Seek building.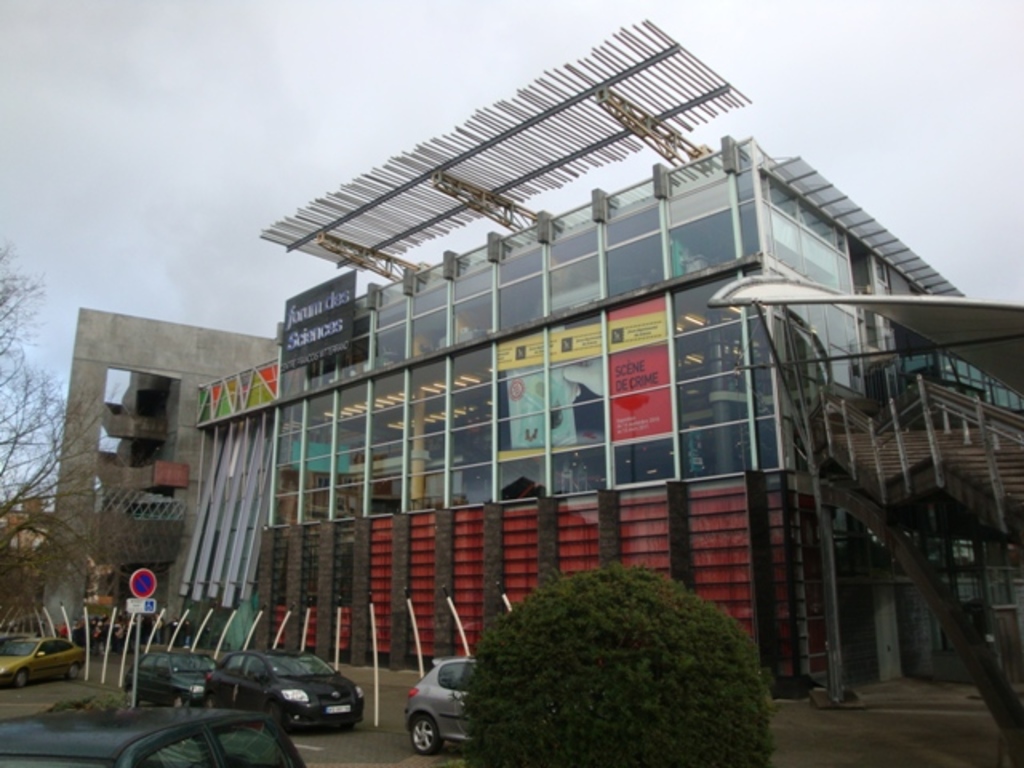
[50, 19, 1022, 691].
